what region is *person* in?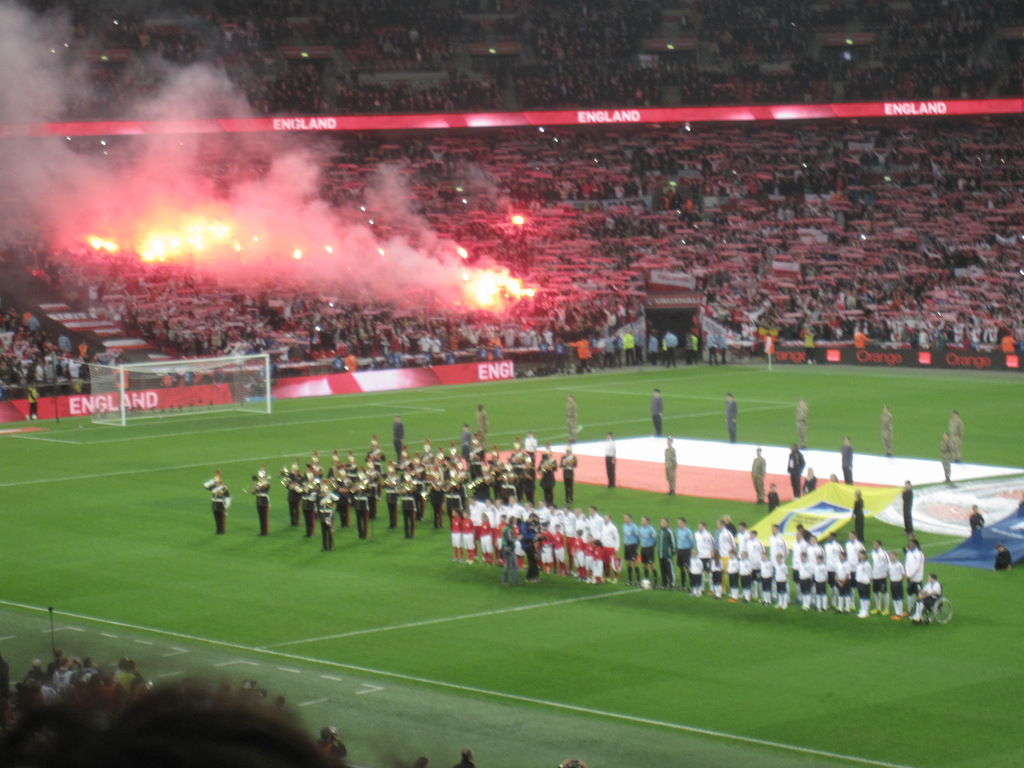
crop(646, 335, 660, 367).
